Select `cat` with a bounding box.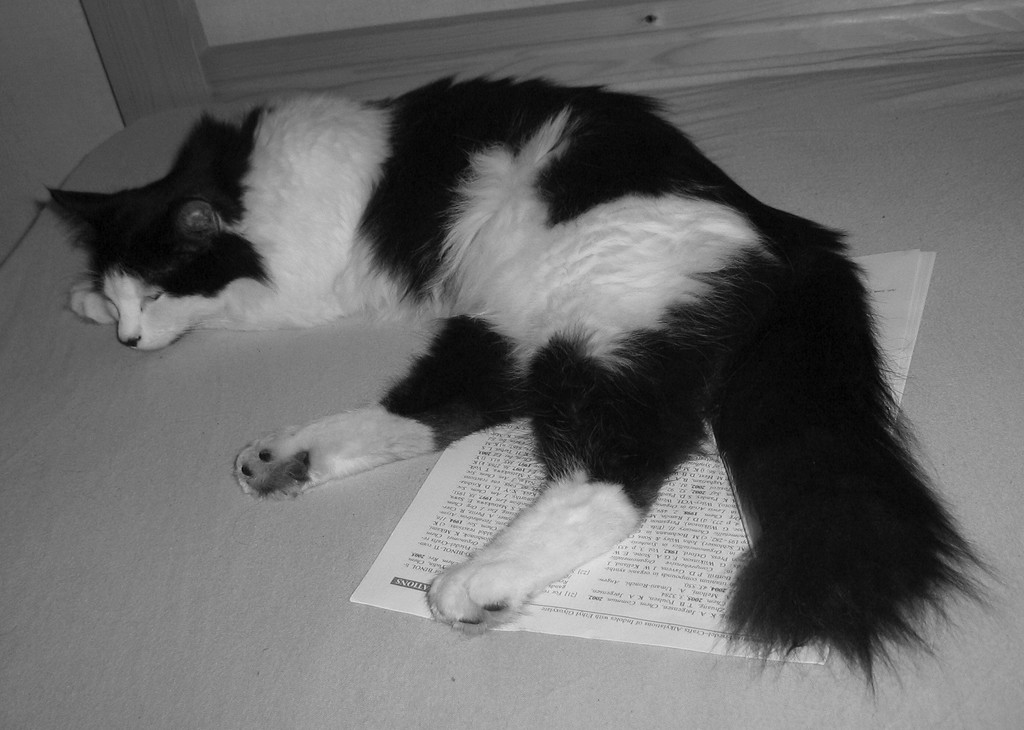
36/65/1002/704.
